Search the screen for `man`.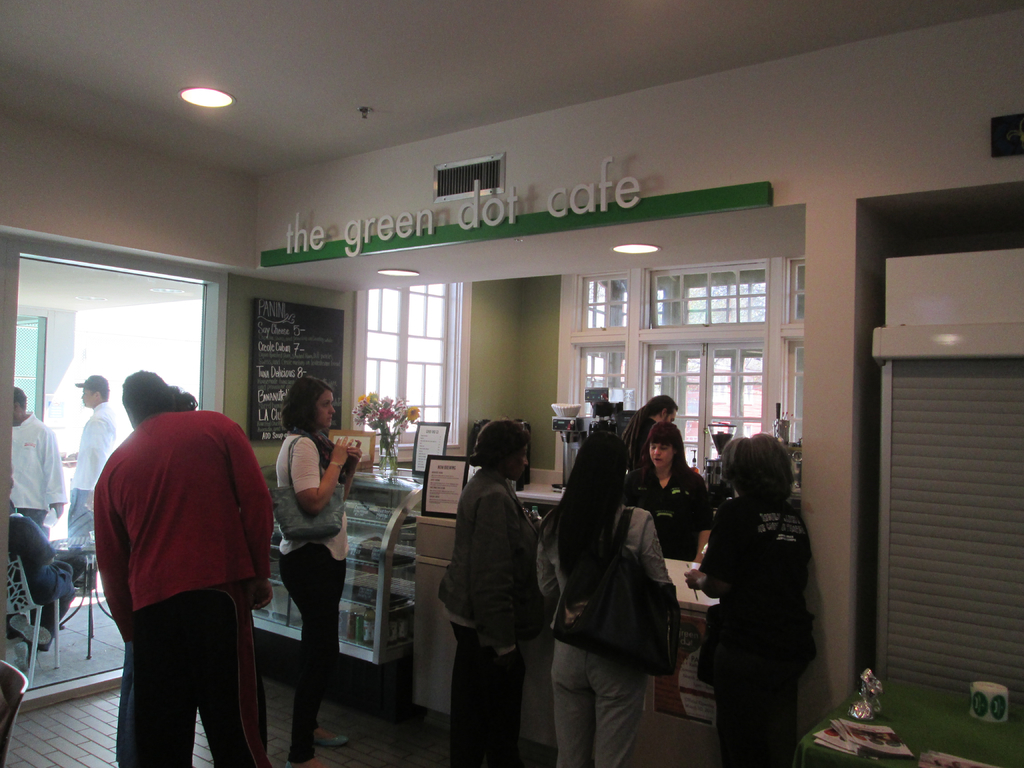
Found at crop(8, 383, 65, 527).
